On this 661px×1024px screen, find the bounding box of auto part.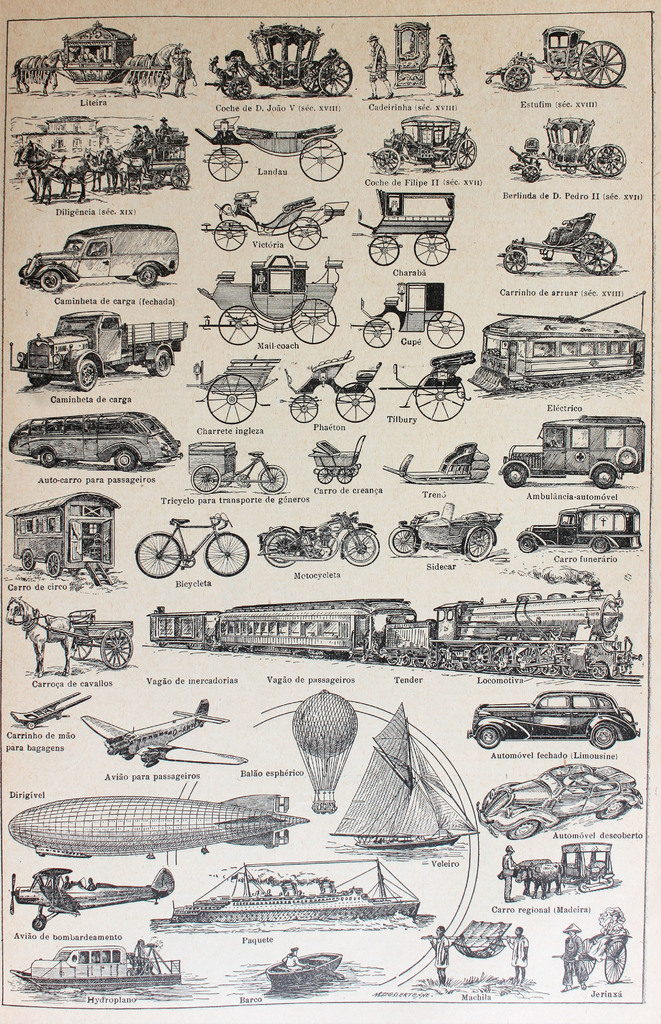
Bounding box: 19,548,38,570.
